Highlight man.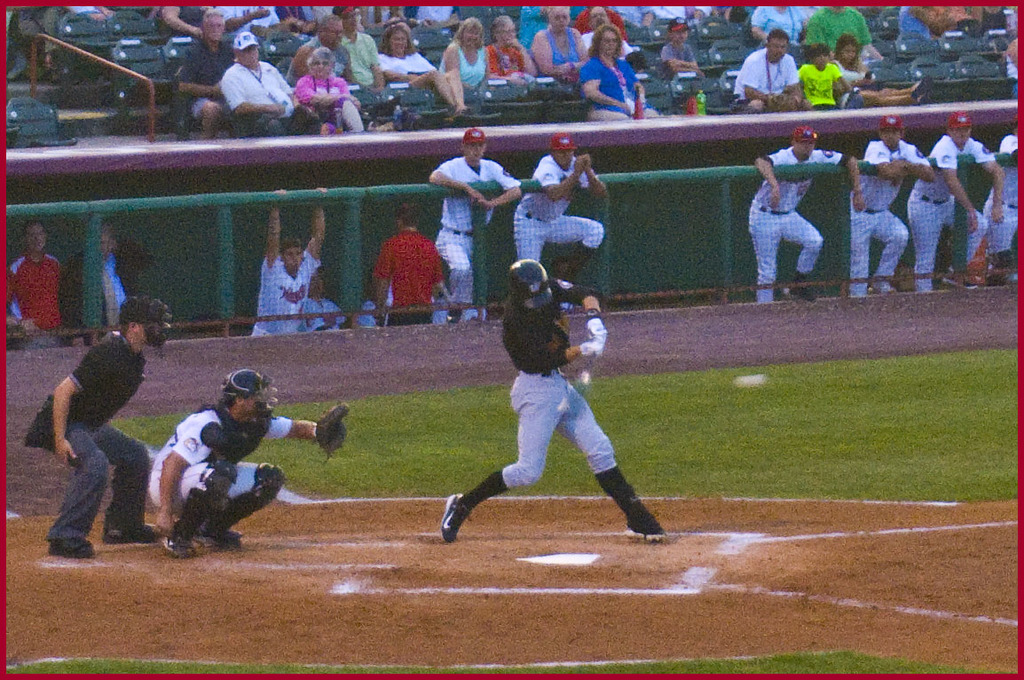
Highlighted region: 162, 4, 200, 40.
